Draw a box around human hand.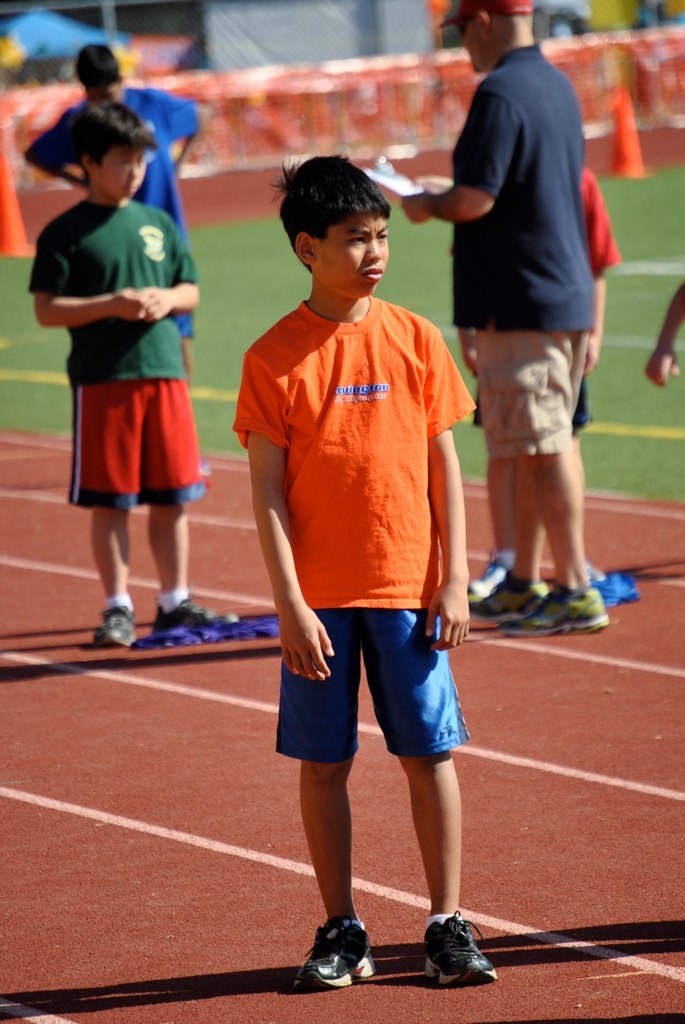
box=[112, 290, 151, 322].
